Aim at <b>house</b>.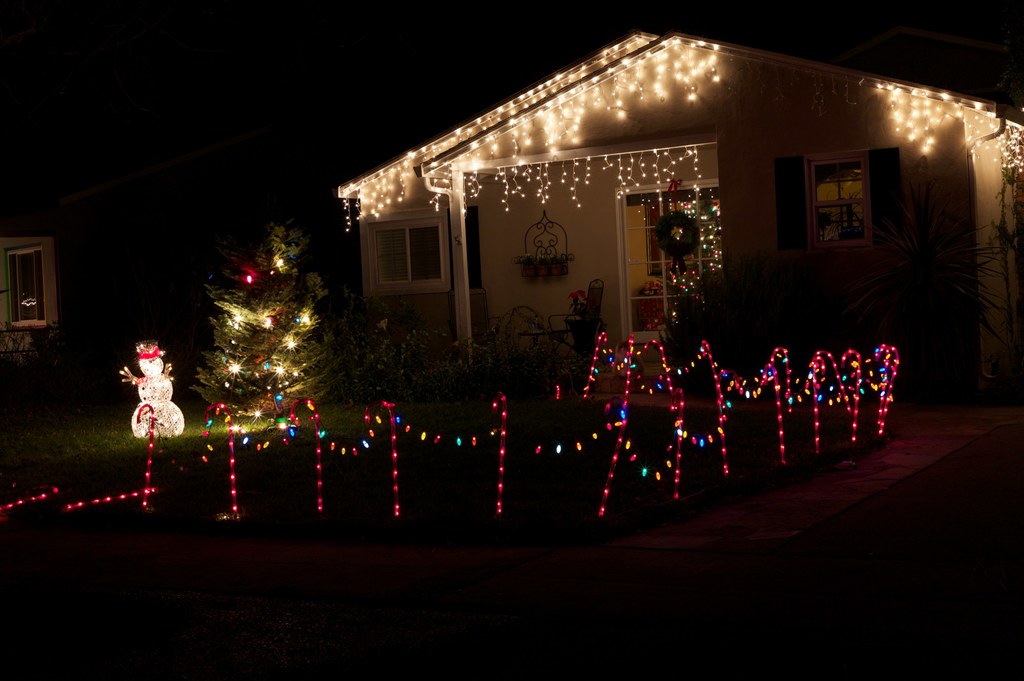
Aimed at bbox=(0, 205, 63, 346).
